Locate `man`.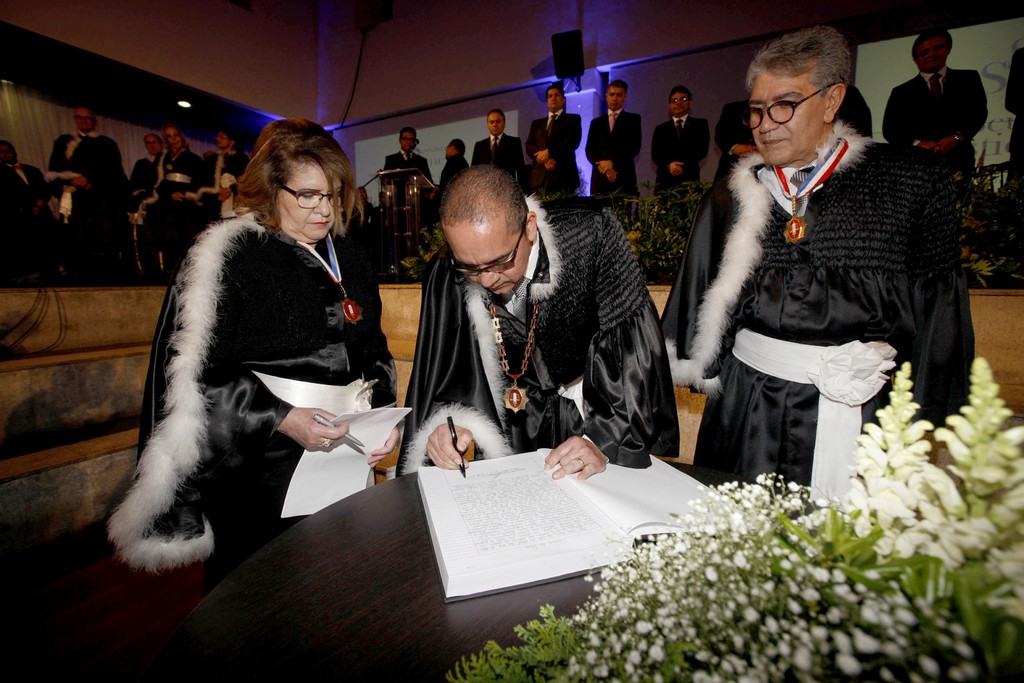
Bounding box: [526,83,584,198].
